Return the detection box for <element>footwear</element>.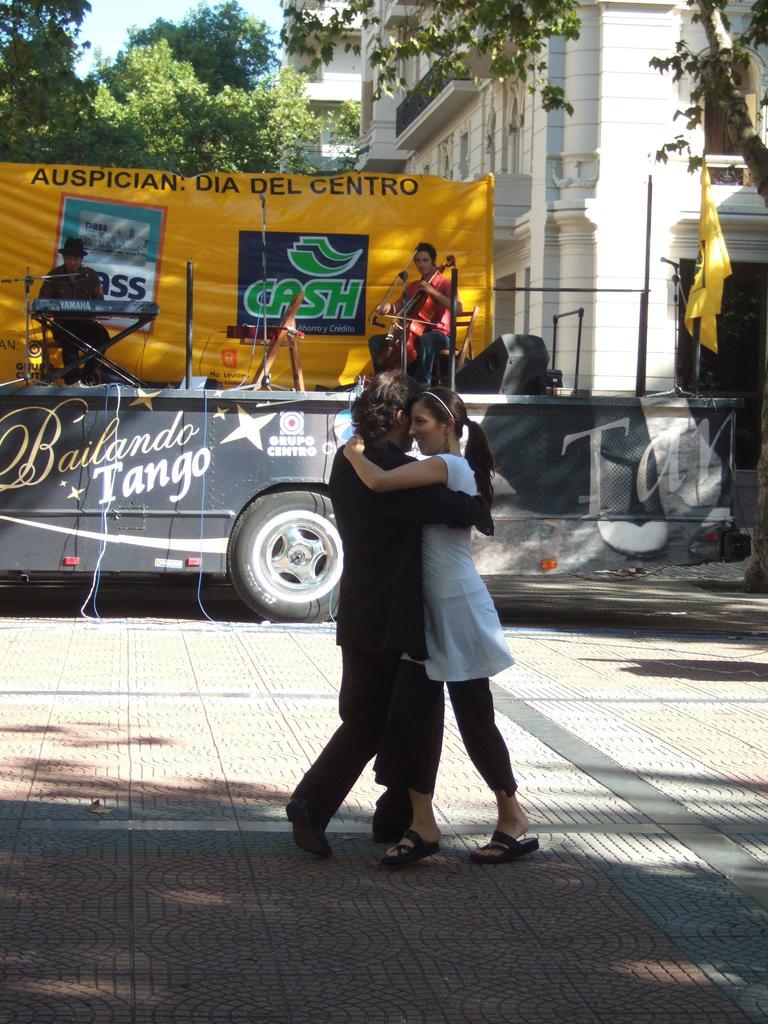
left=280, top=796, right=331, bottom=858.
